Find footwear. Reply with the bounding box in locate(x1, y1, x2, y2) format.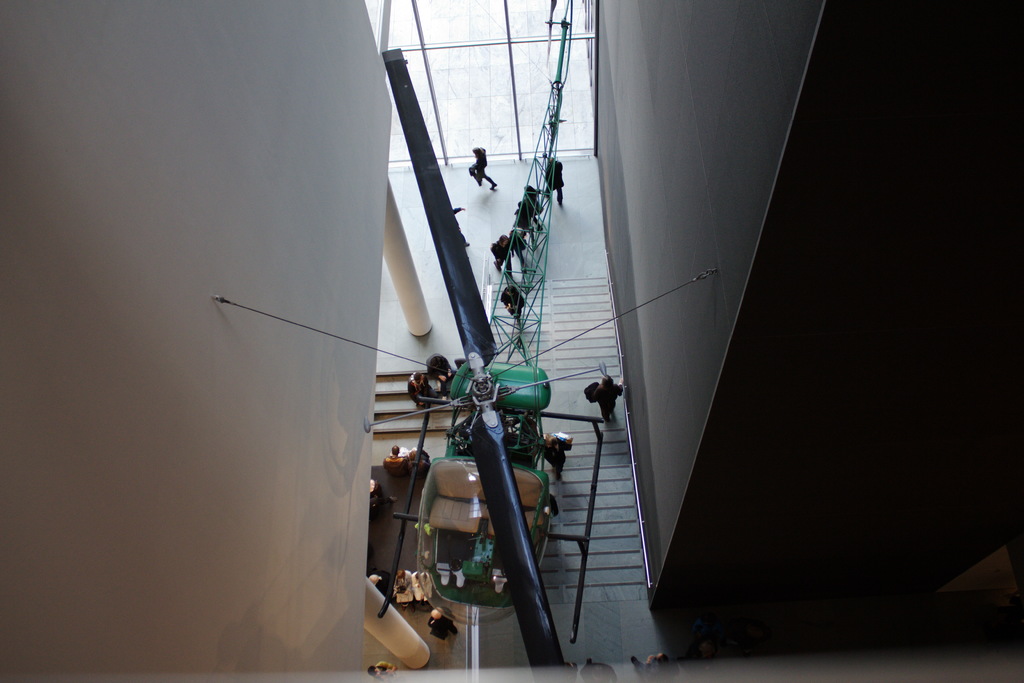
locate(519, 268, 529, 273).
